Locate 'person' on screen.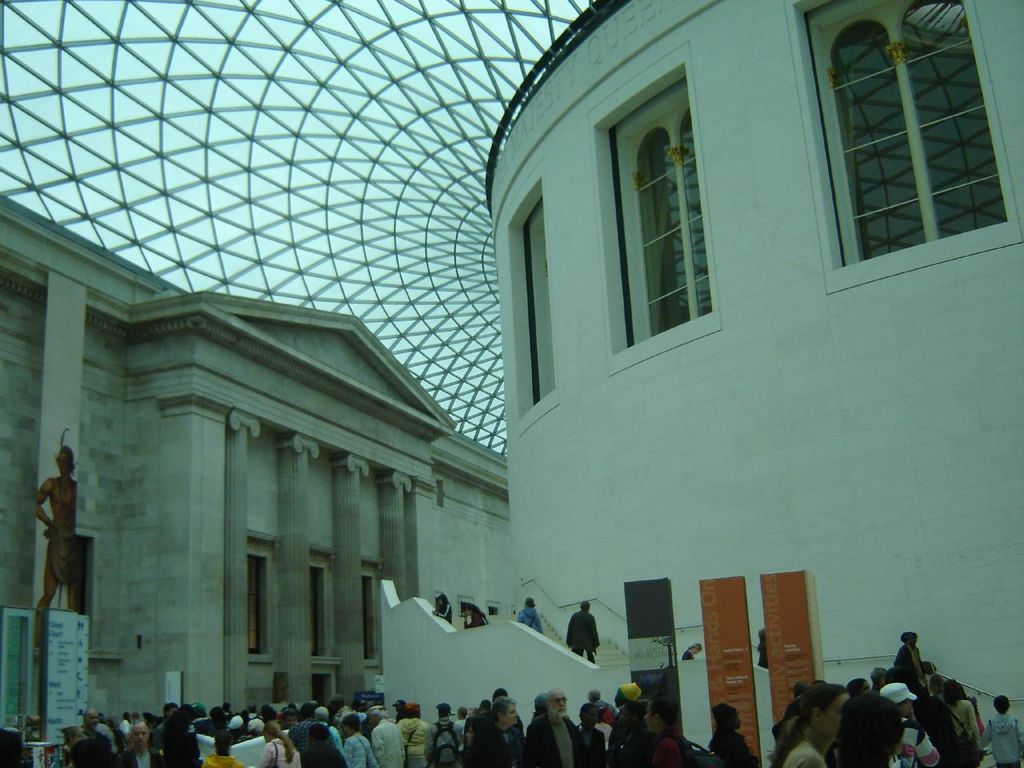
On screen at [25, 443, 73, 644].
